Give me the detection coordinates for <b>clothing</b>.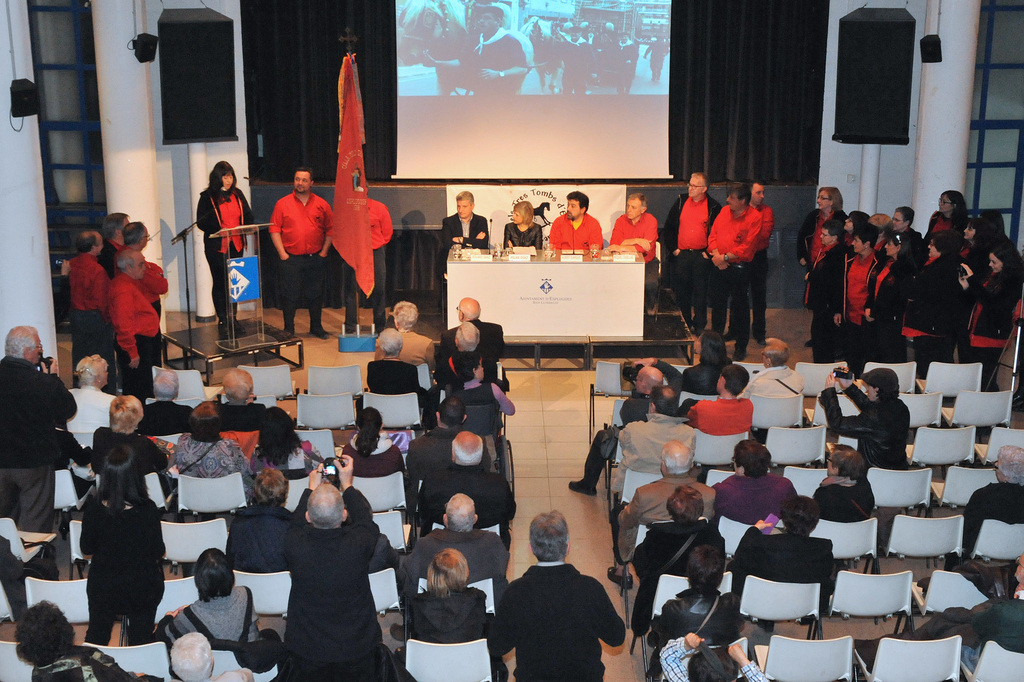
locate(843, 227, 856, 257).
